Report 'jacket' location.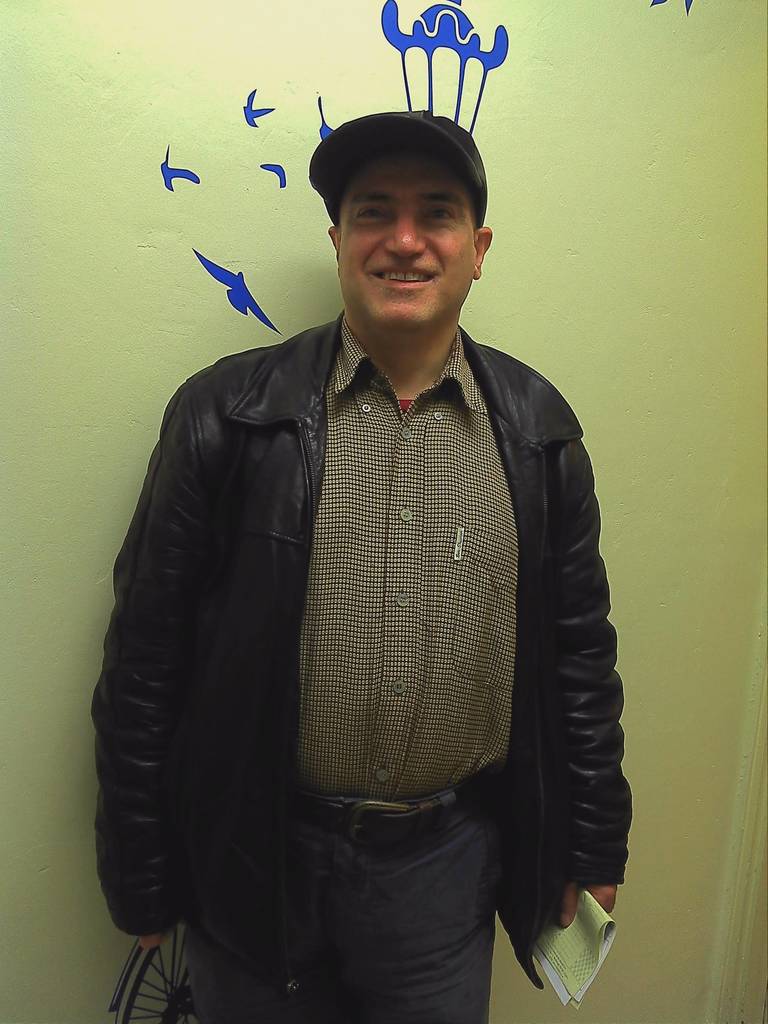
Report: 81:310:643:915.
